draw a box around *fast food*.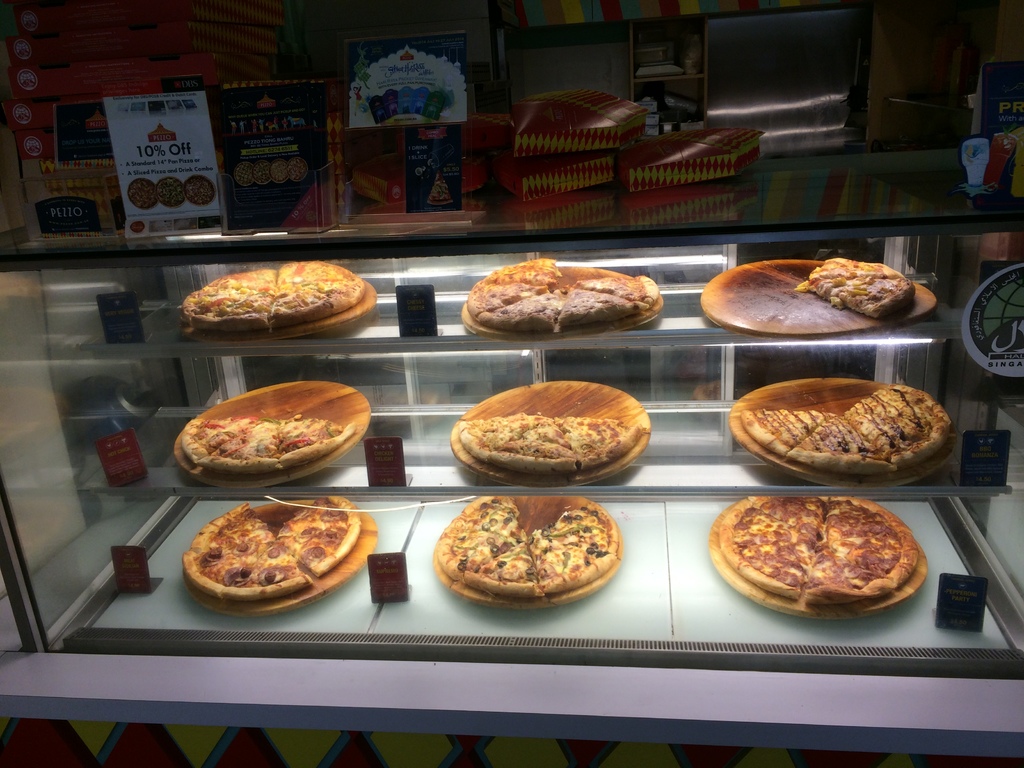
<box>180,415,360,470</box>.
